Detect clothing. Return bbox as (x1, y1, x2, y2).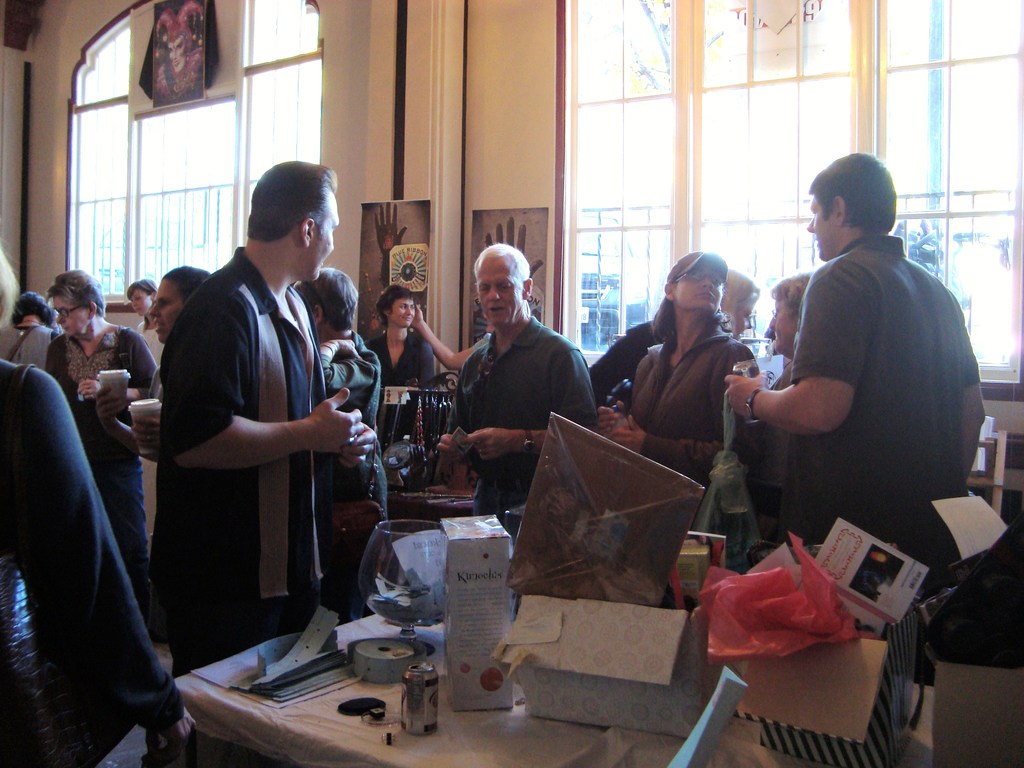
(801, 237, 977, 641).
